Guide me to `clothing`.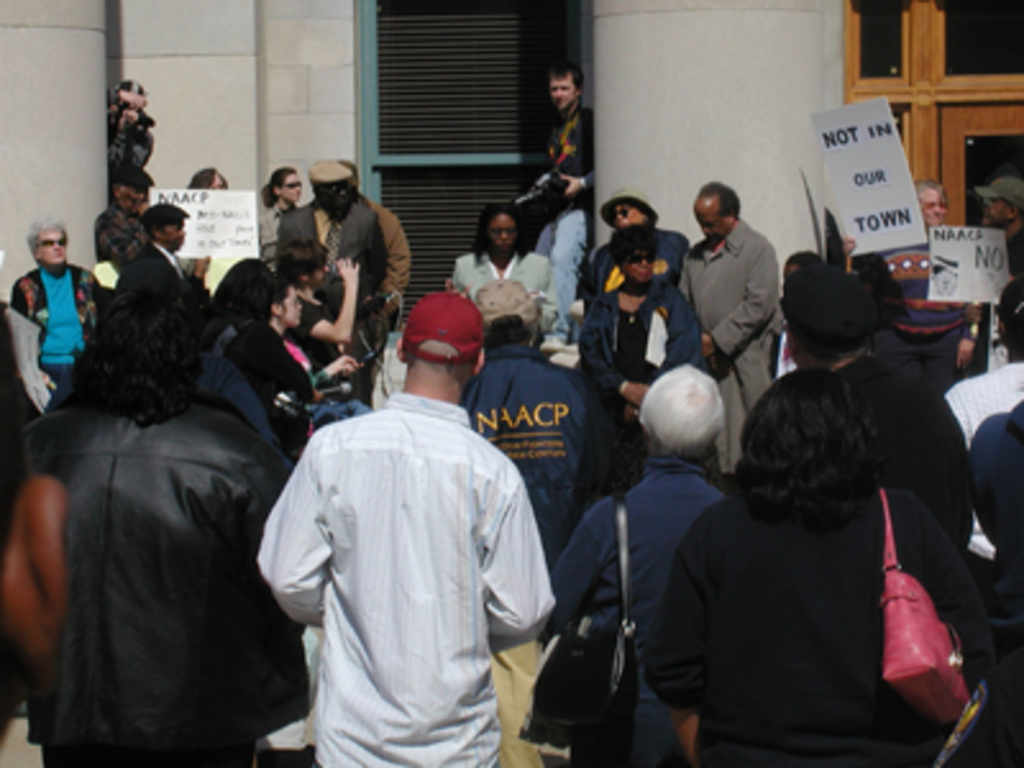
Guidance: {"left": 26, "top": 358, "right": 312, "bottom": 765}.
